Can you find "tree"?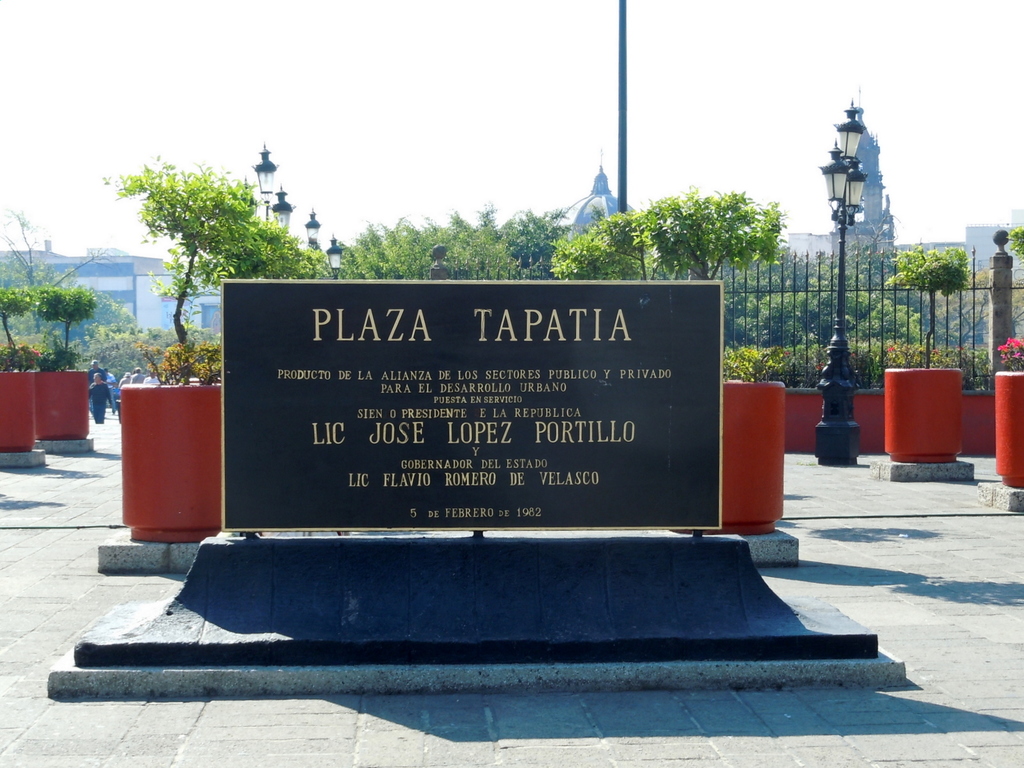
Yes, bounding box: left=108, top=145, right=291, bottom=314.
